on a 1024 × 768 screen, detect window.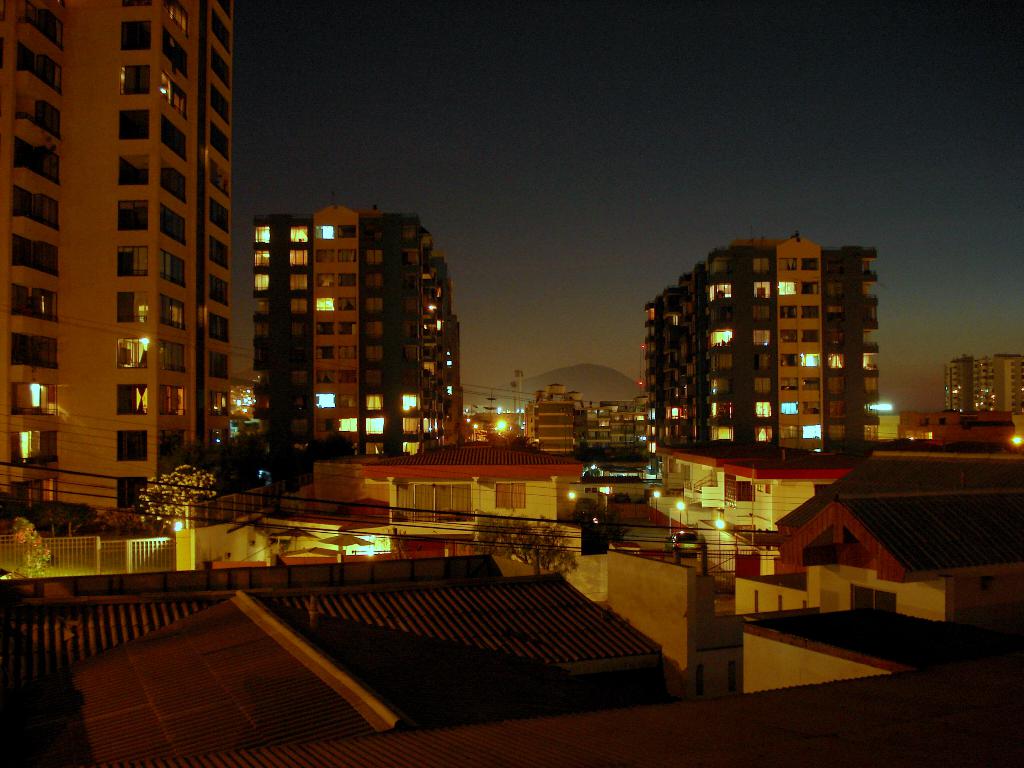
<box>751,257,772,273</box>.
